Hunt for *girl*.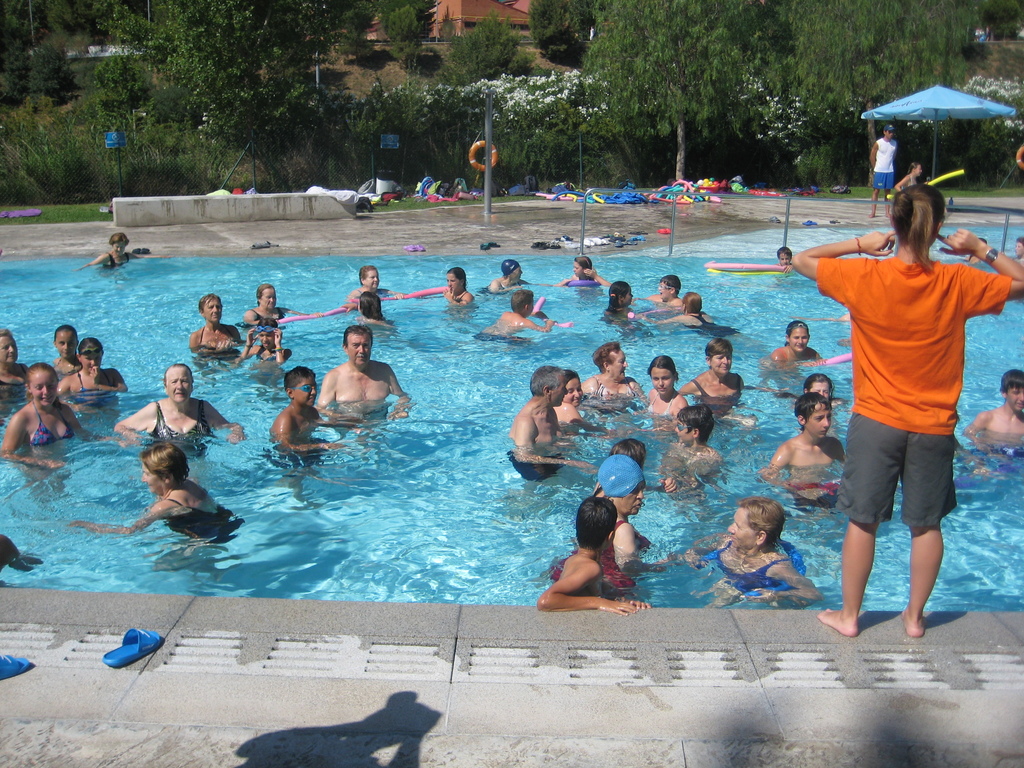
Hunted down at [802,372,847,409].
